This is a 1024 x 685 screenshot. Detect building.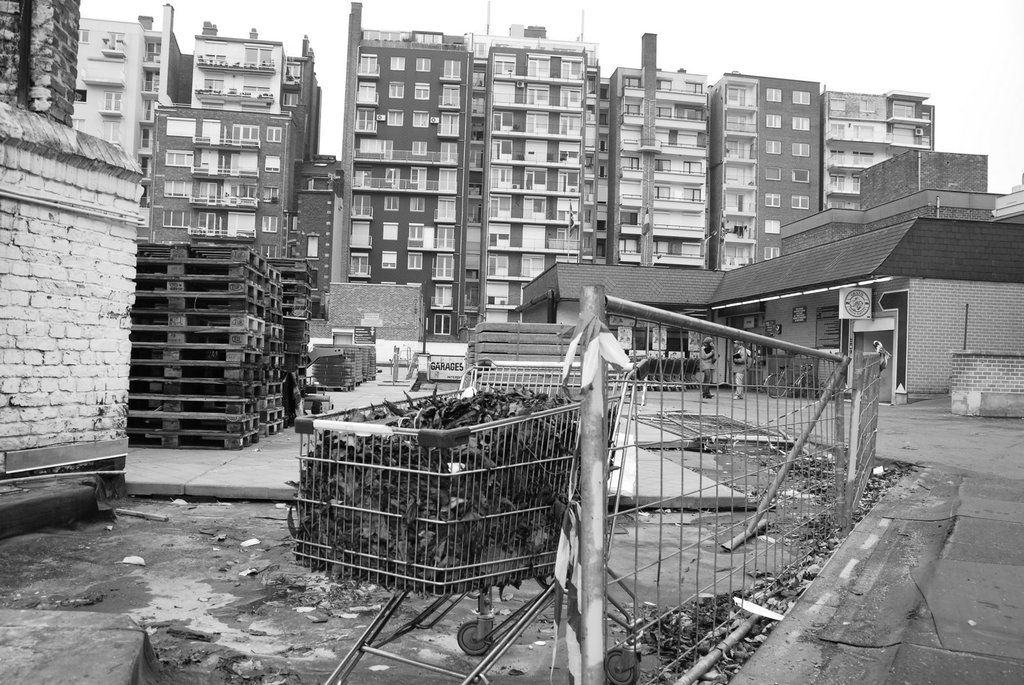
152/21/321/226.
